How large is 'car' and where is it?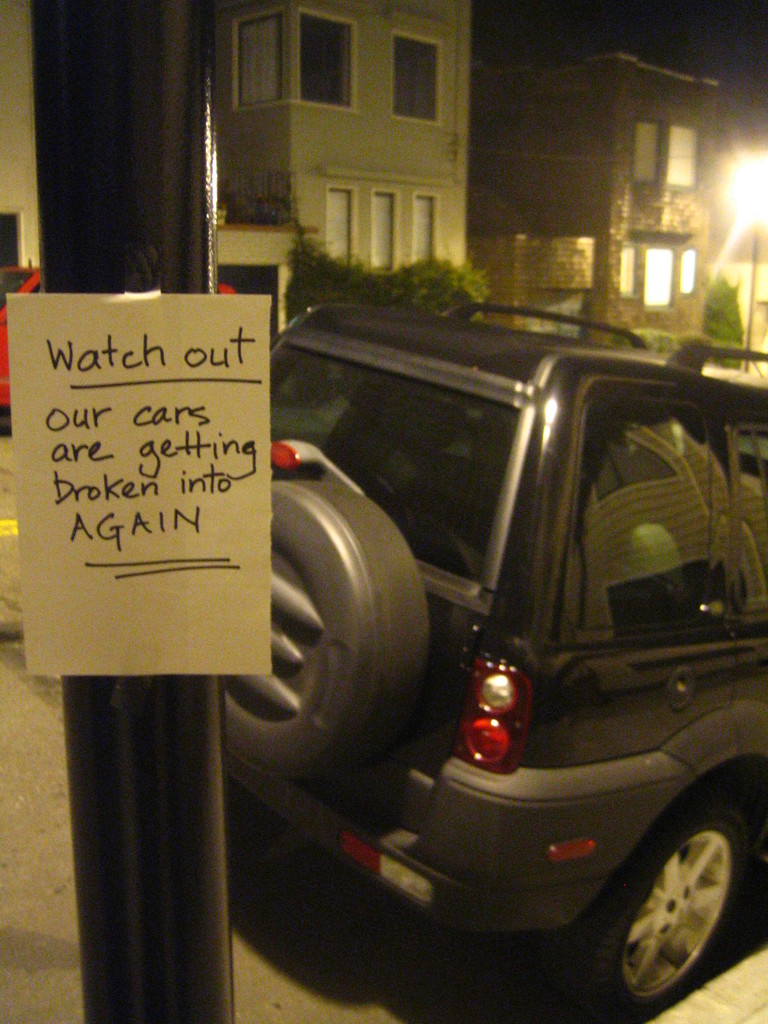
Bounding box: bbox=(216, 260, 756, 1022).
